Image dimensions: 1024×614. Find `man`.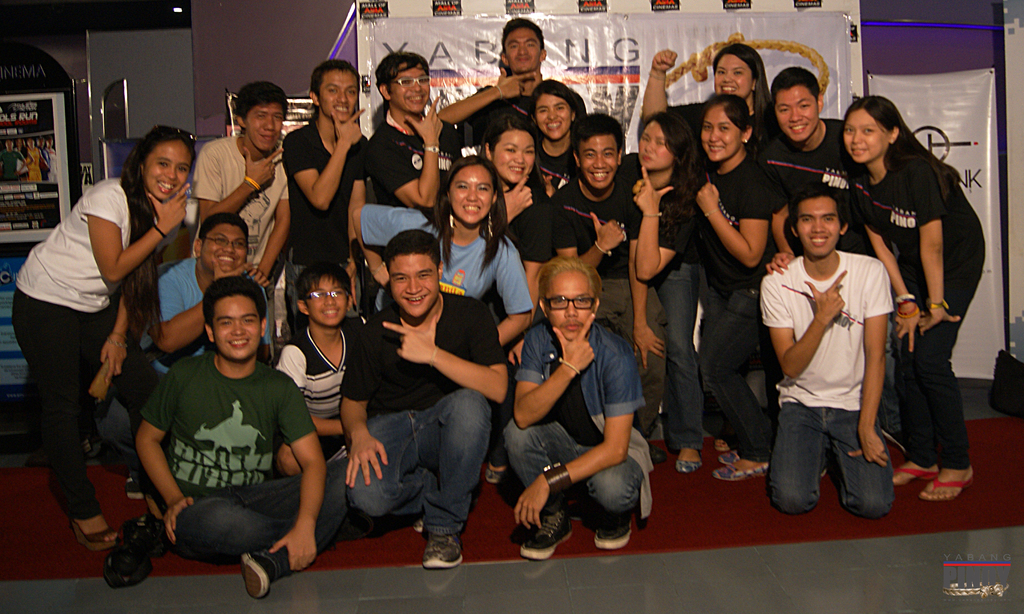
(left=129, top=277, right=349, bottom=599).
